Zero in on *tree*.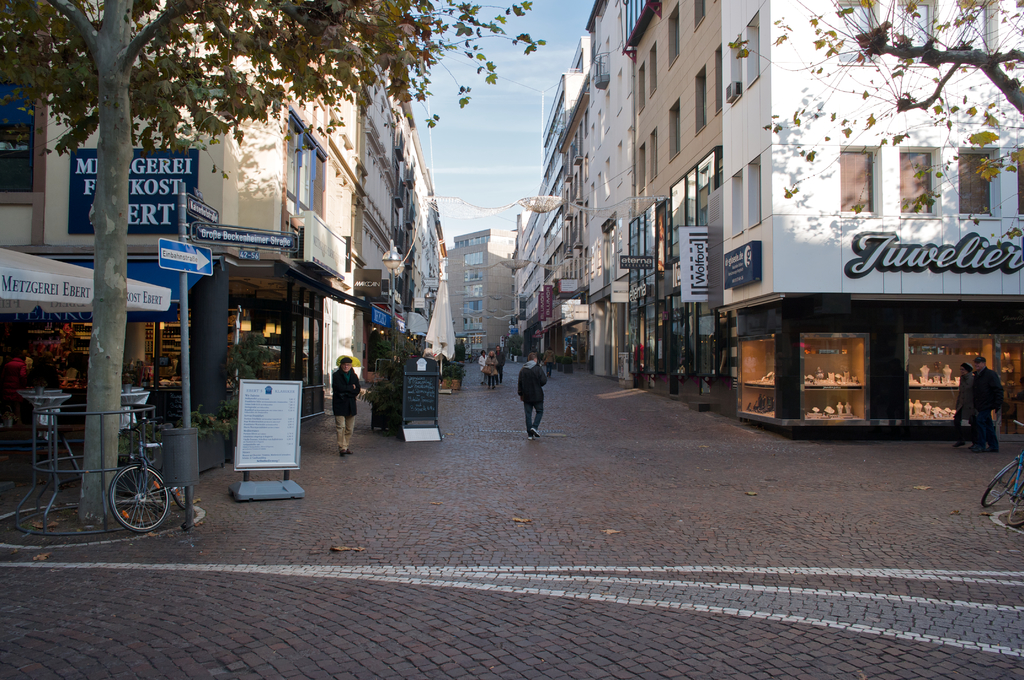
Zeroed in: x1=726, y1=0, x2=1023, y2=214.
